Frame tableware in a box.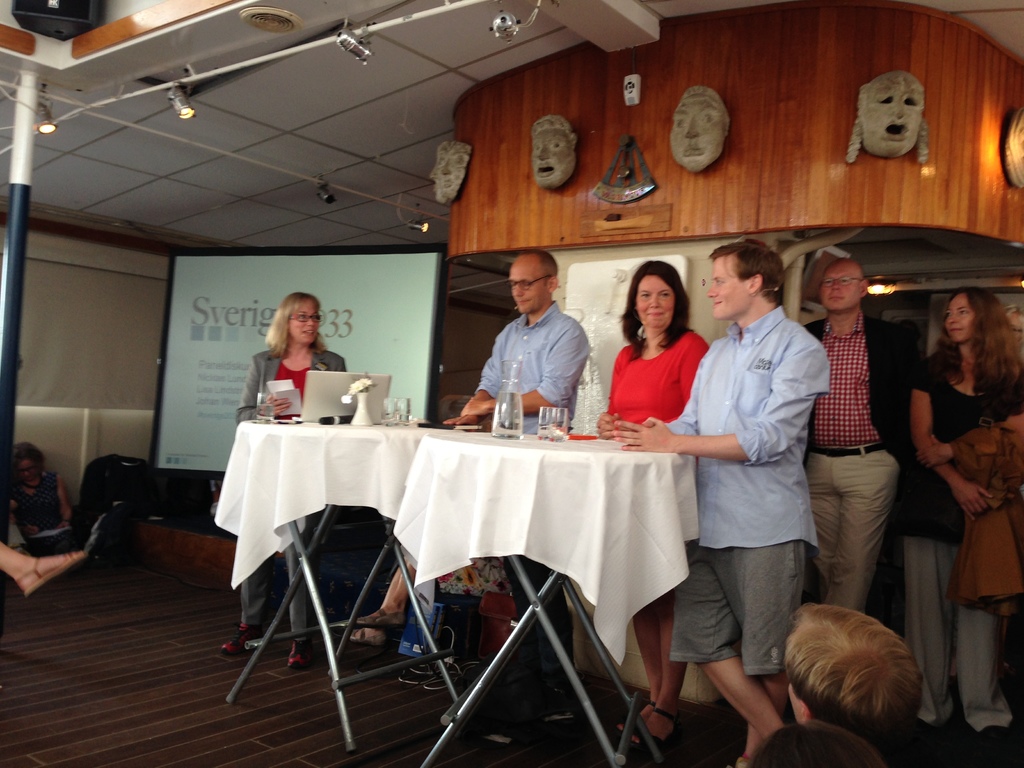
350 380 366 427.
